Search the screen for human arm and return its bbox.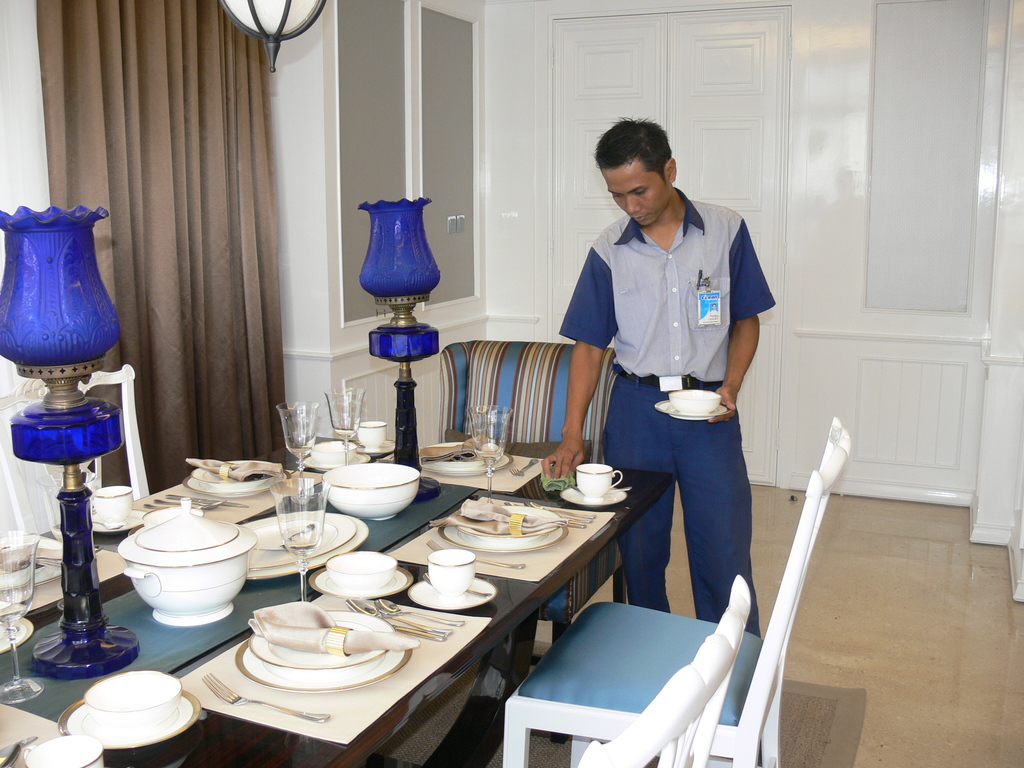
Found: BBox(541, 244, 619, 484).
